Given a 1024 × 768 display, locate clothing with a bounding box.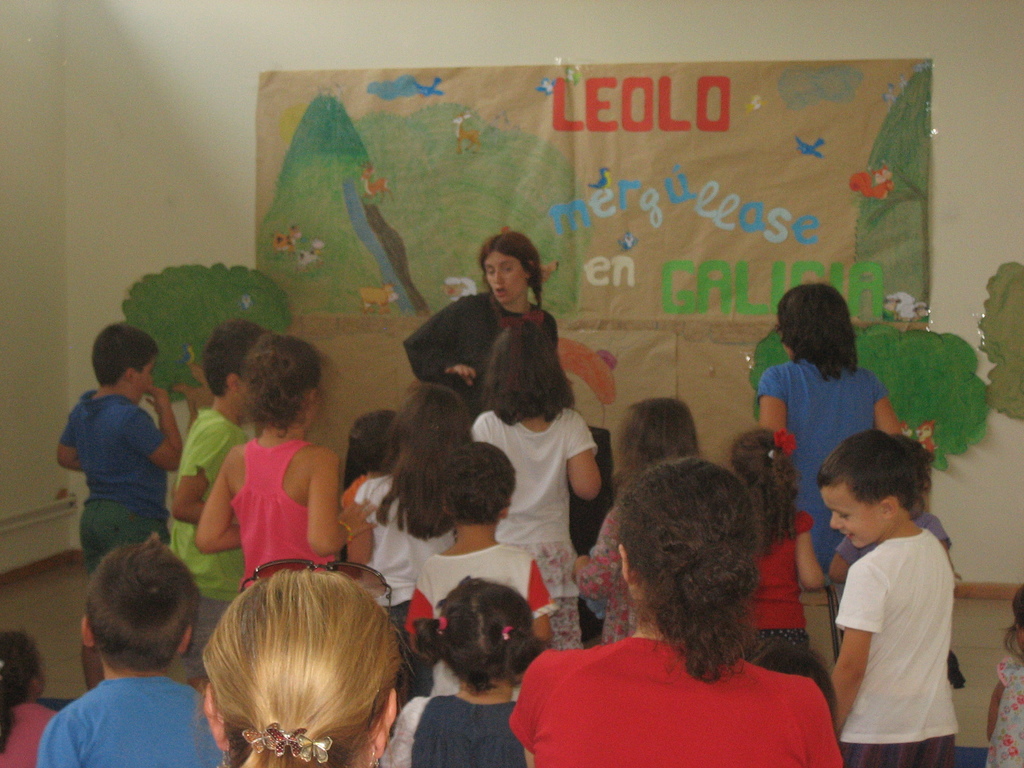
Located: 983/651/1023/767.
